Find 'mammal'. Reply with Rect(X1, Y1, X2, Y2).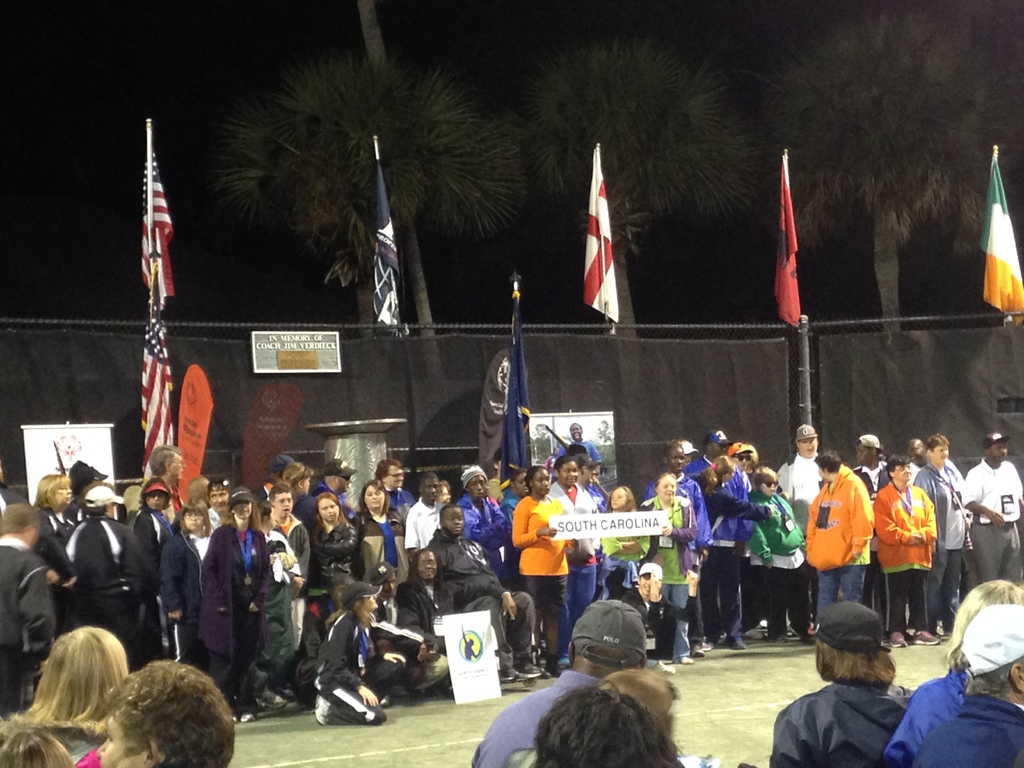
Rect(0, 460, 28, 516).
